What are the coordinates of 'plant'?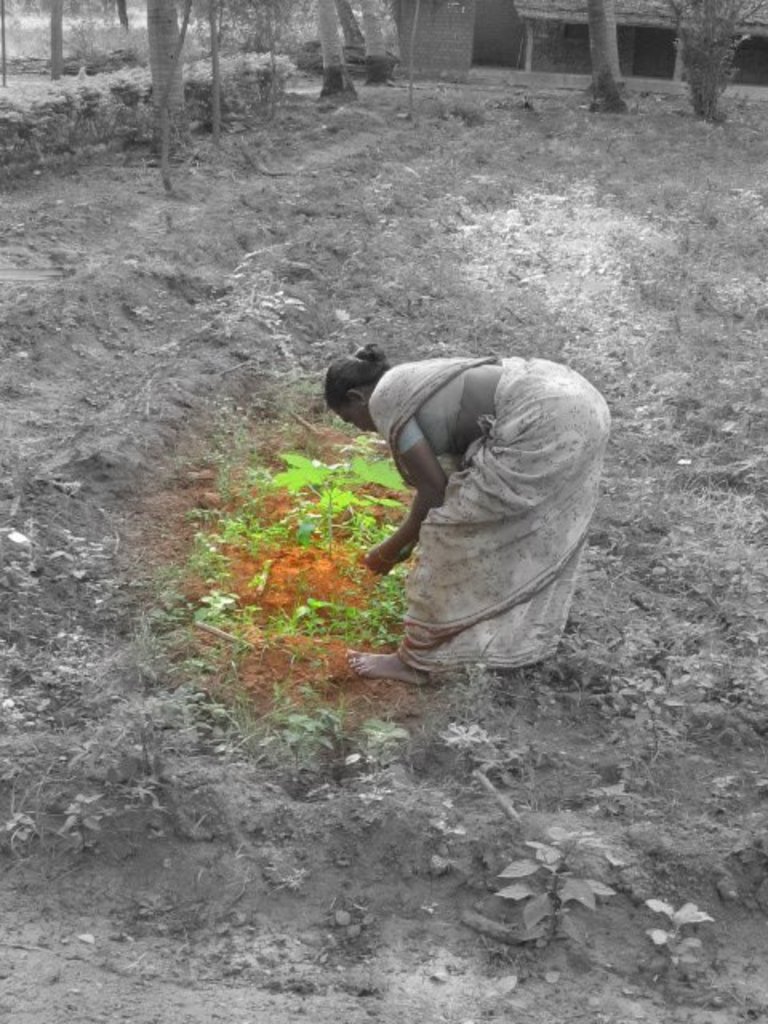
635, 894, 733, 994.
